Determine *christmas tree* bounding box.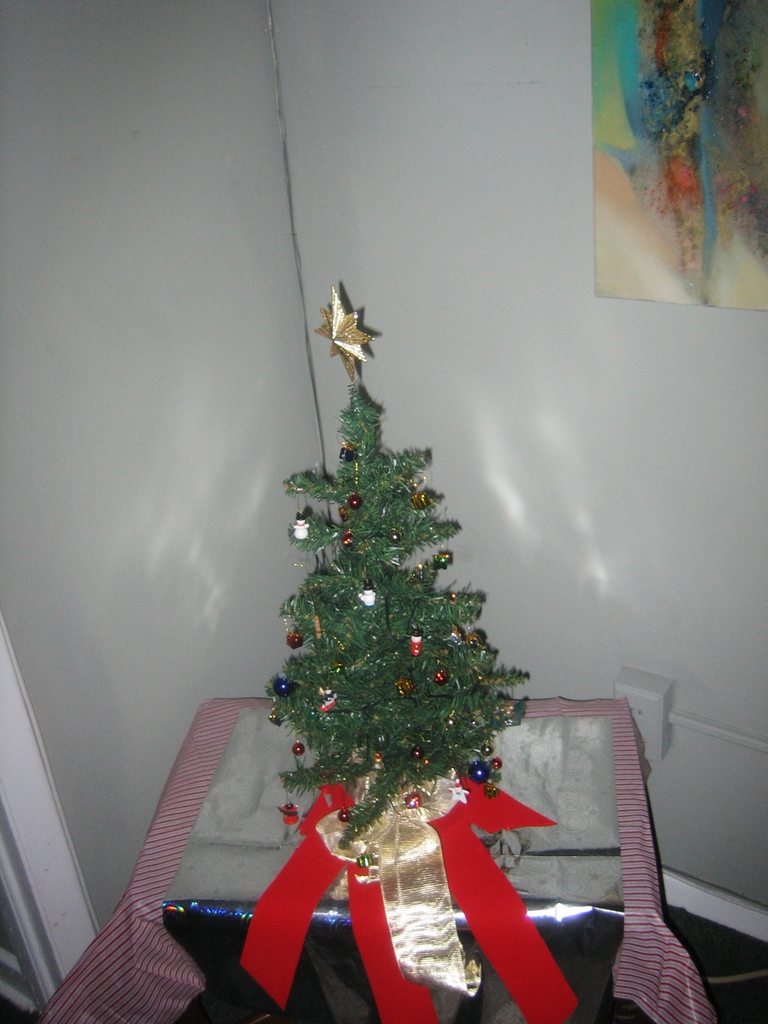
Determined: detection(229, 285, 609, 1020).
